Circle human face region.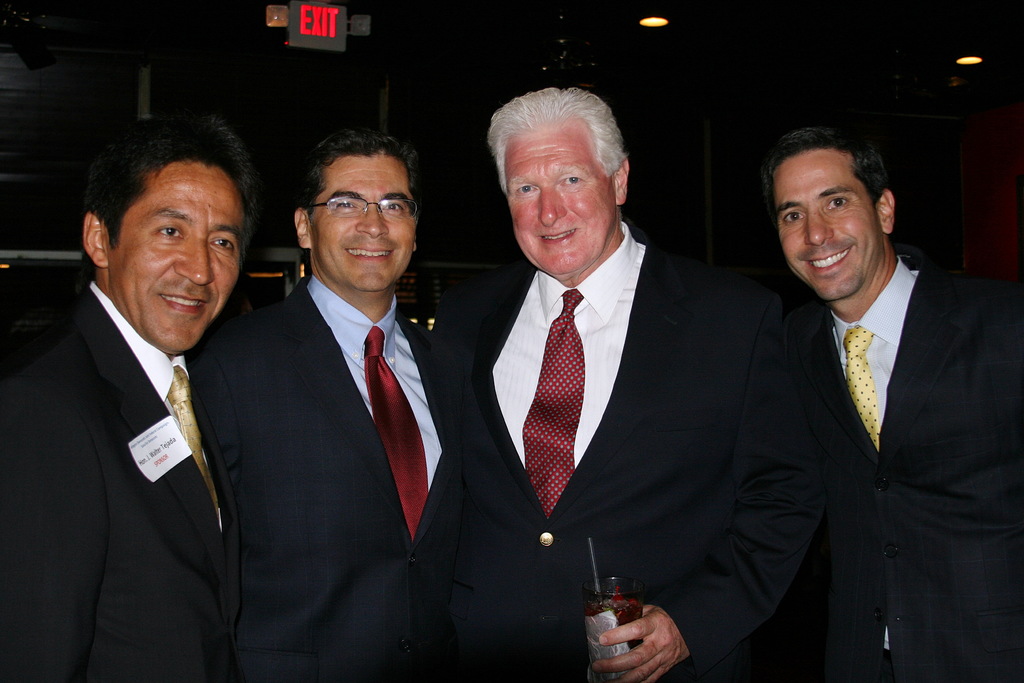
Region: Rect(771, 149, 883, 302).
